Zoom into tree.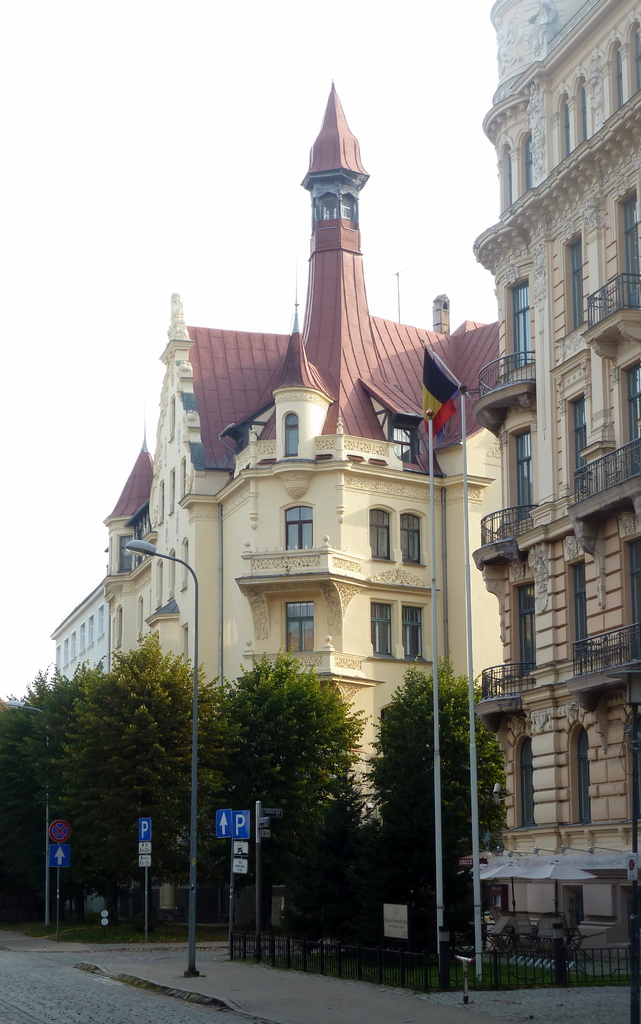
Zoom target: x1=355, y1=657, x2=512, y2=959.
